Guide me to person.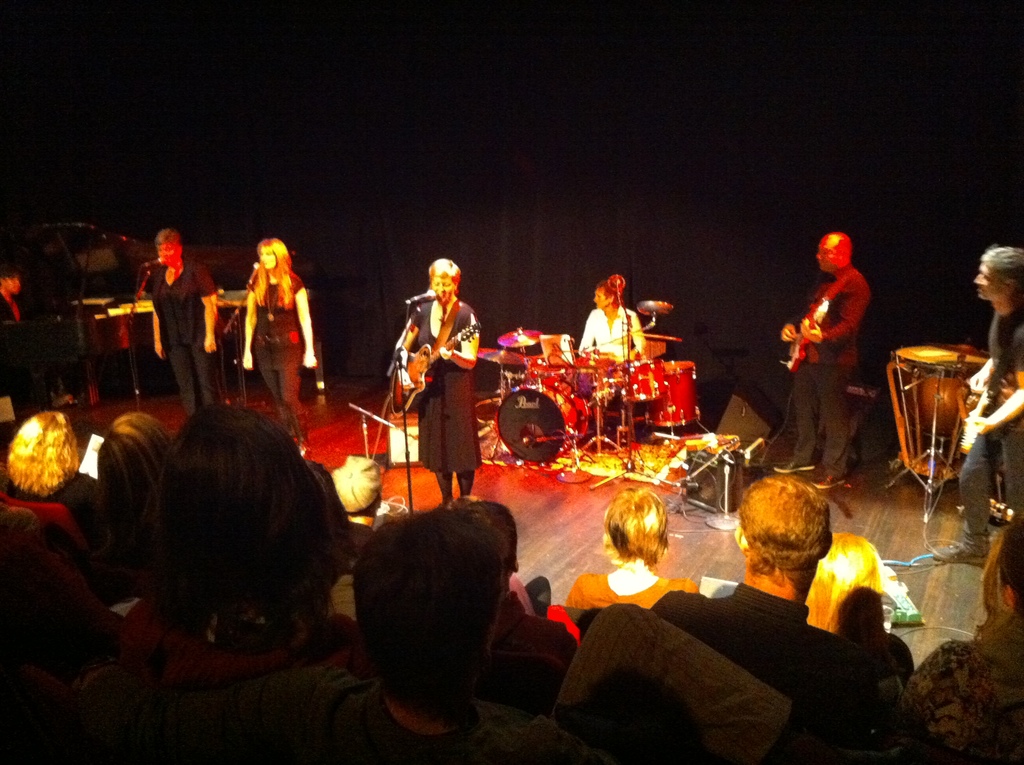
Guidance: 930, 242, 1023, 567.
